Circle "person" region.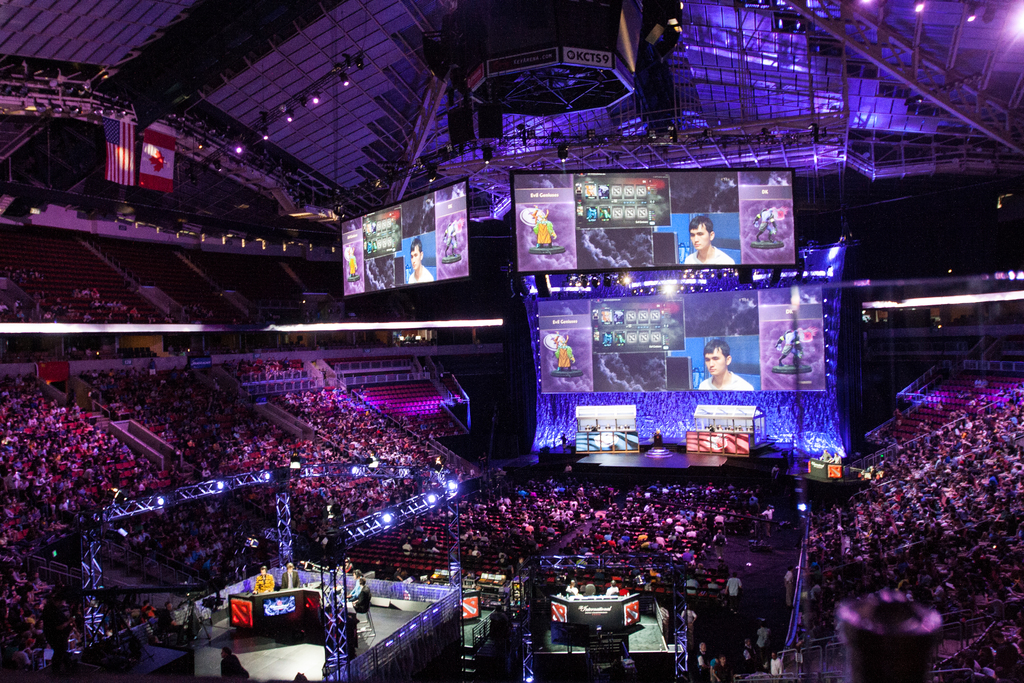
Region: (754,618,774,652).
